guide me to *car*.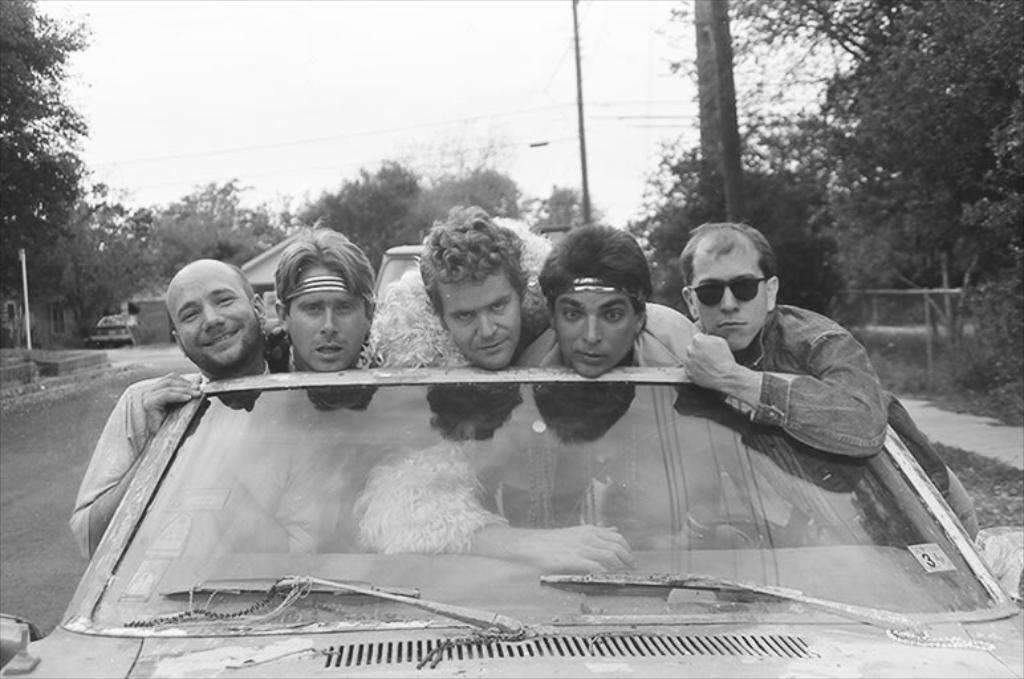
Guidance: detection(90, 310, 134, 347).
